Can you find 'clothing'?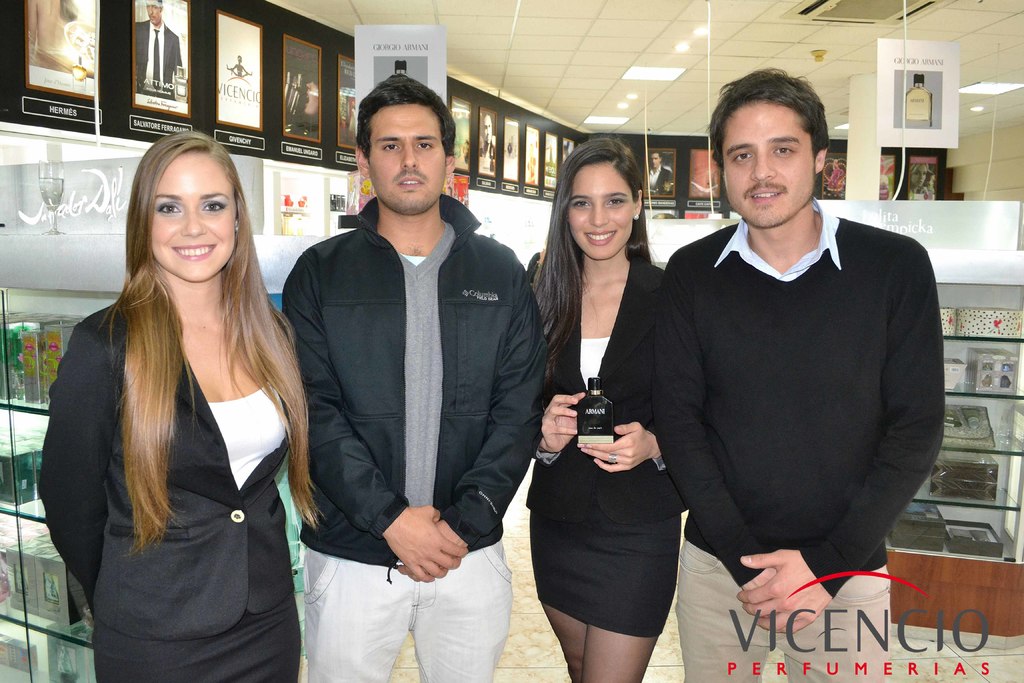
Yes, bounding box: Rect(664, 198, 945, 682).
